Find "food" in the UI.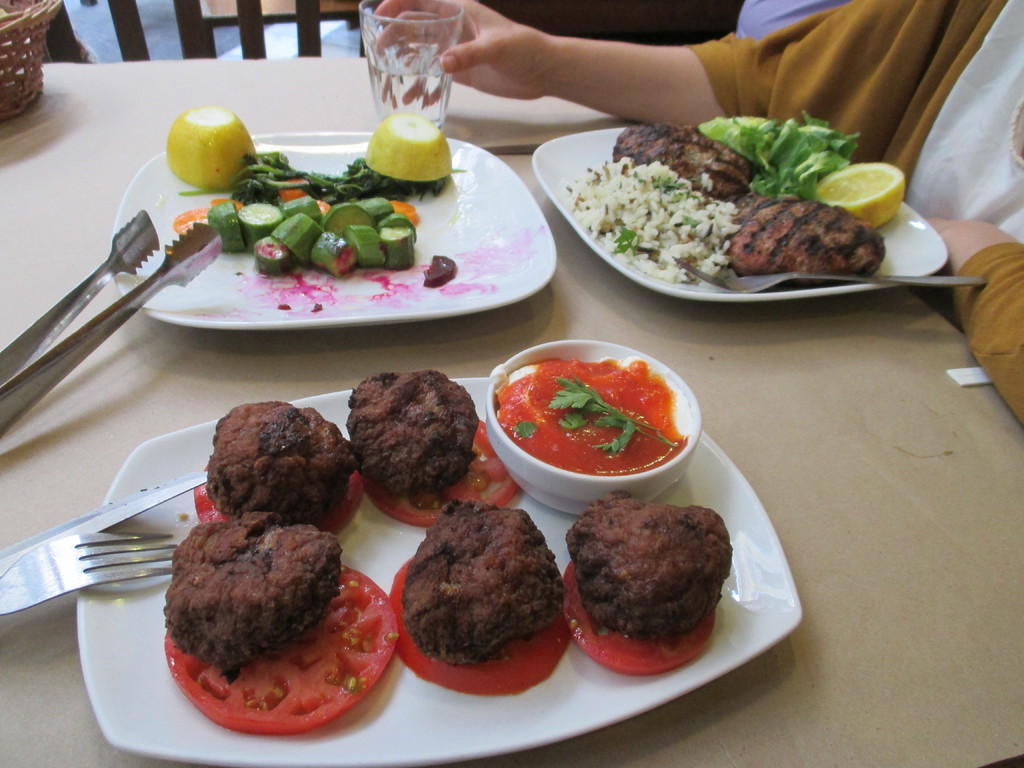
UI element at detection(422, 252, 459, 288).
